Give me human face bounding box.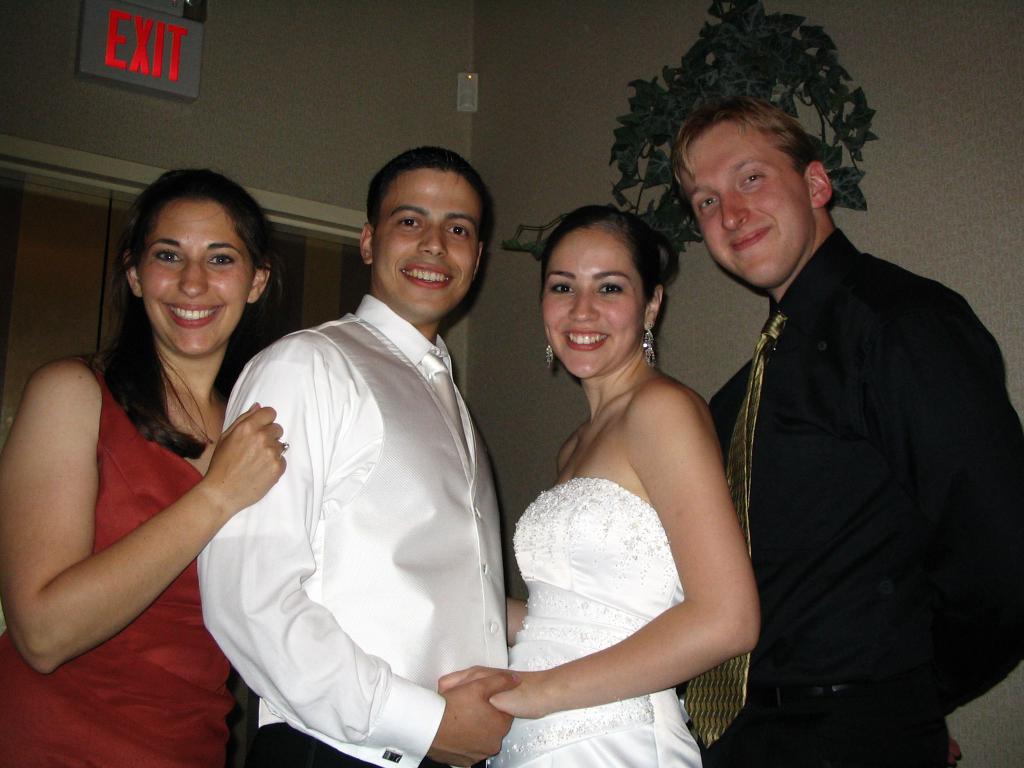
bbox=(543, 225, 646, 381).
